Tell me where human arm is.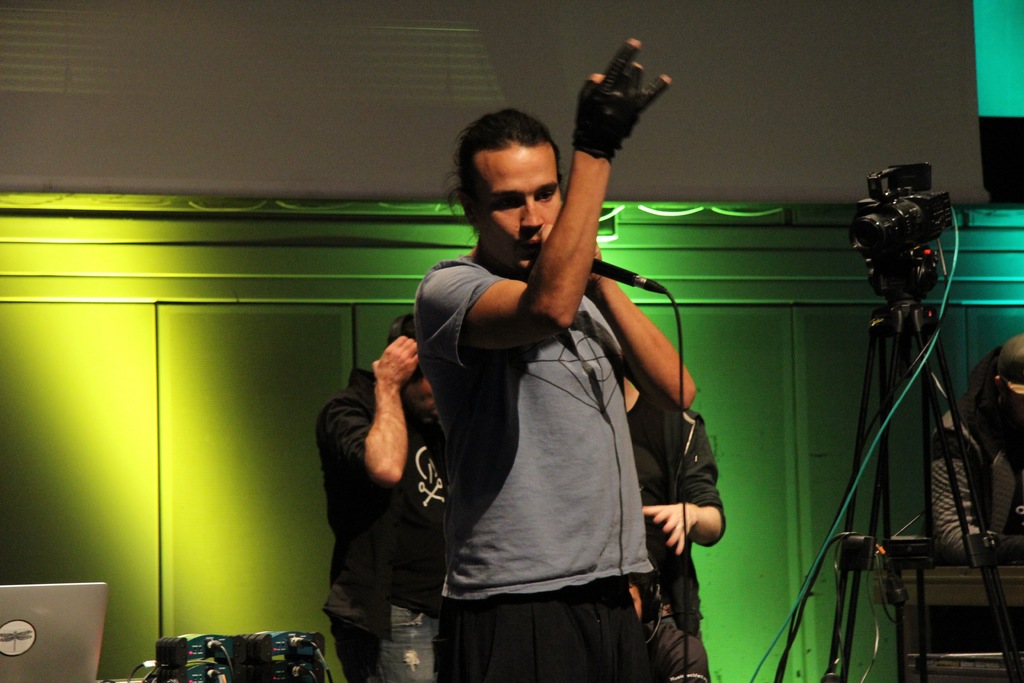
human arm is at left=533, top=227, right=709, bottom=418.
